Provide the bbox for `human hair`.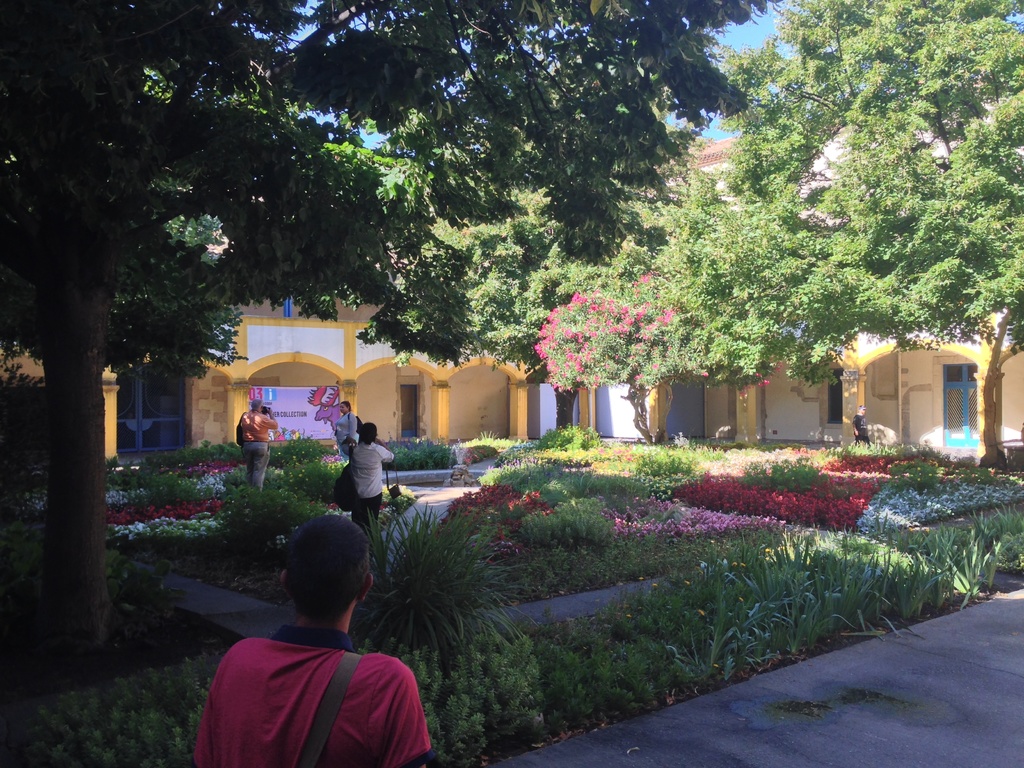
locate(276, 529, 362, 627).
